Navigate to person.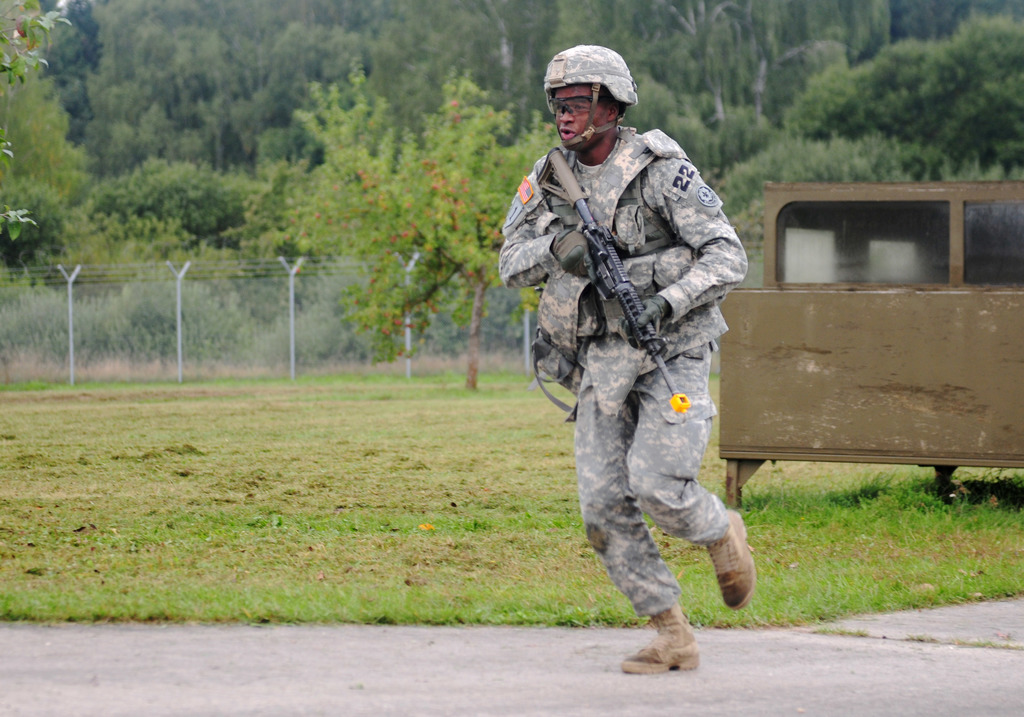
Navigation target: crop(527, 90, 753, 685).
